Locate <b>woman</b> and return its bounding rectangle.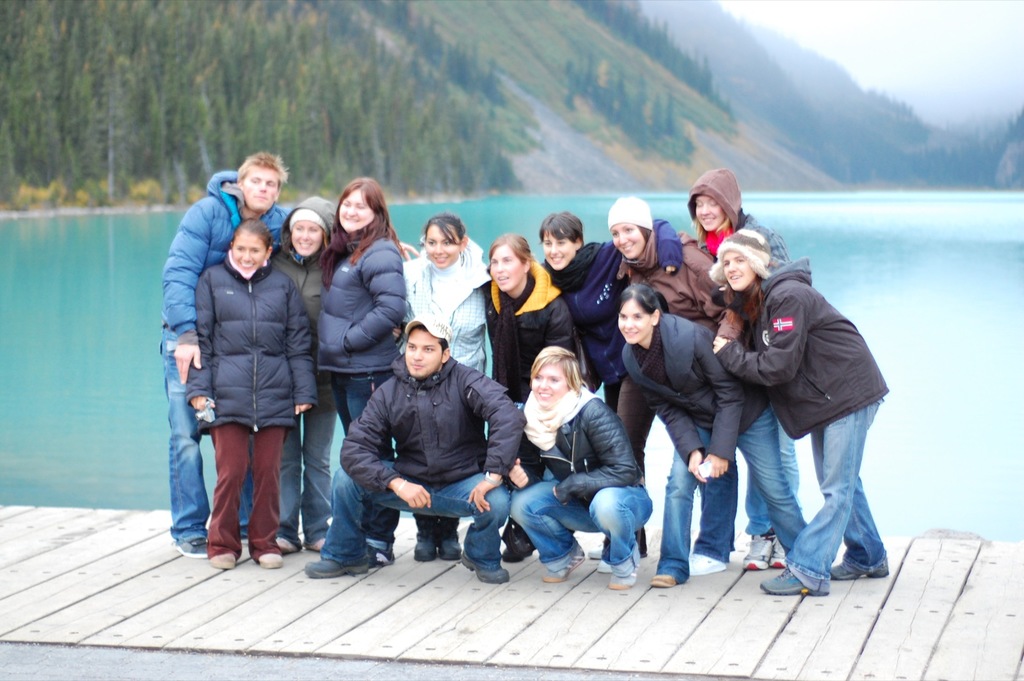
{"x1": 609, "y1": 194, "x2": 749, "y2": 574}.
